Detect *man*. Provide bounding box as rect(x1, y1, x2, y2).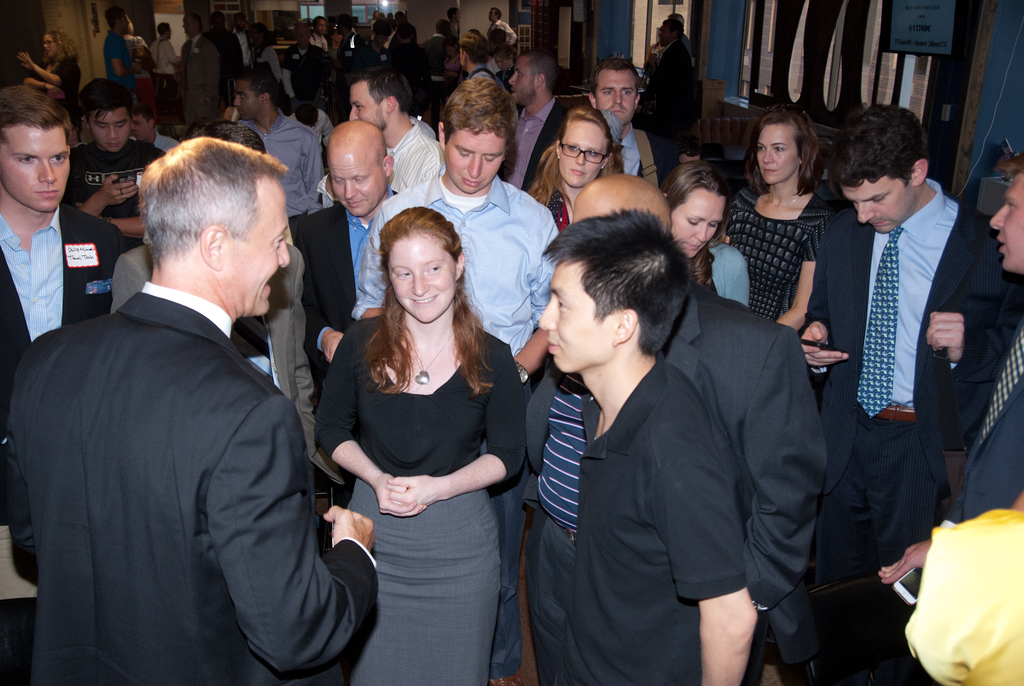
rect(285, 28, 334, 109).
